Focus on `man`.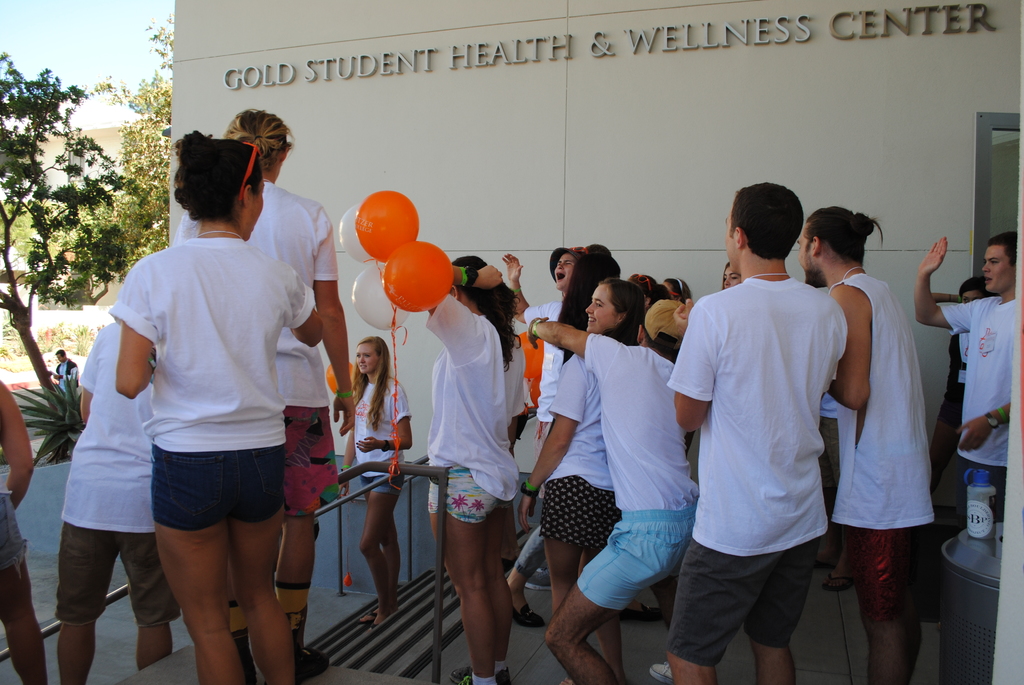
Focused at [666,171,865,684].
